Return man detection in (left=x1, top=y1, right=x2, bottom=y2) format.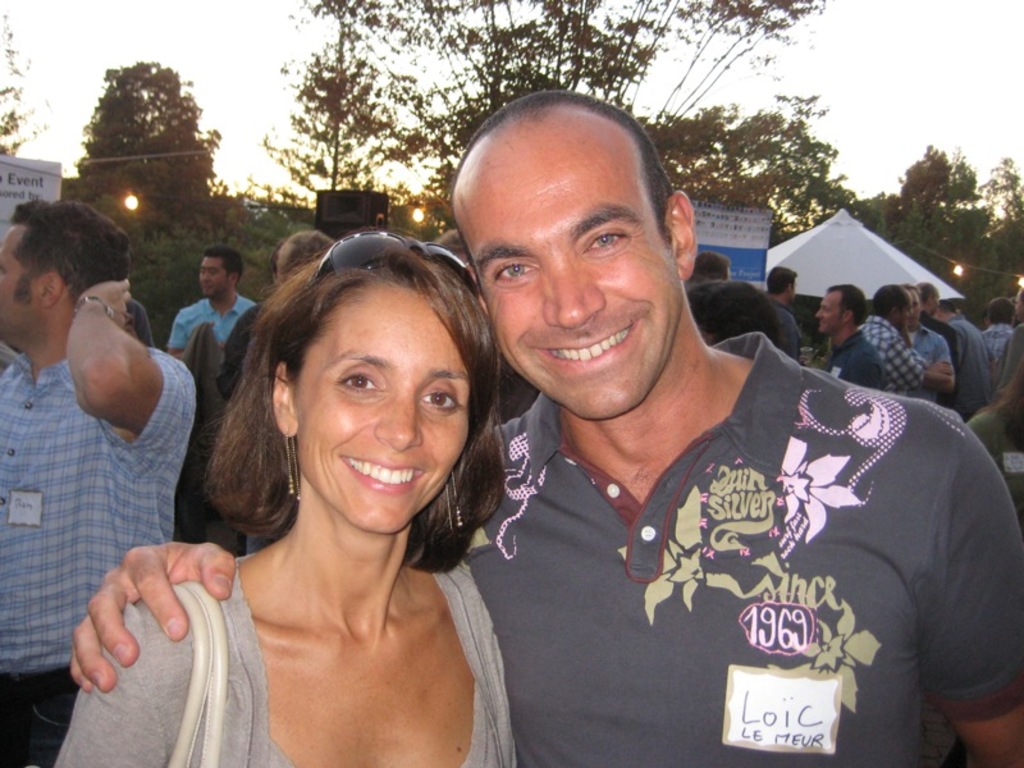
(left=163, top=255, right=259, bottom=372).
